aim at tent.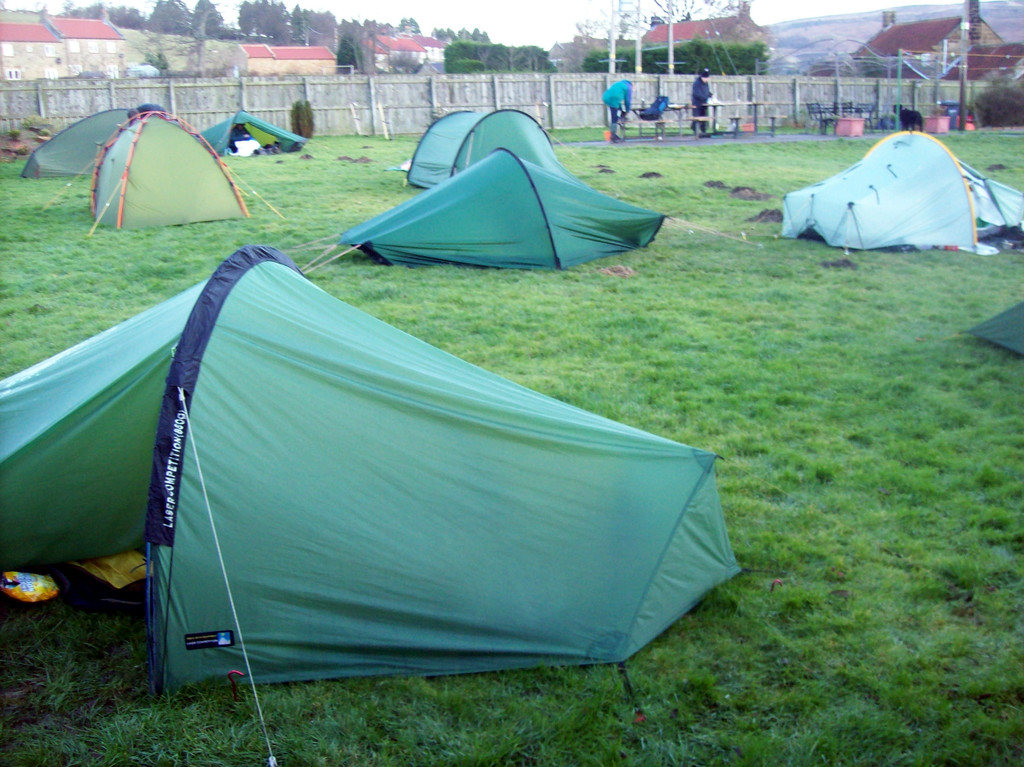
Aimed at BBox(45, 104, 293, 227).
